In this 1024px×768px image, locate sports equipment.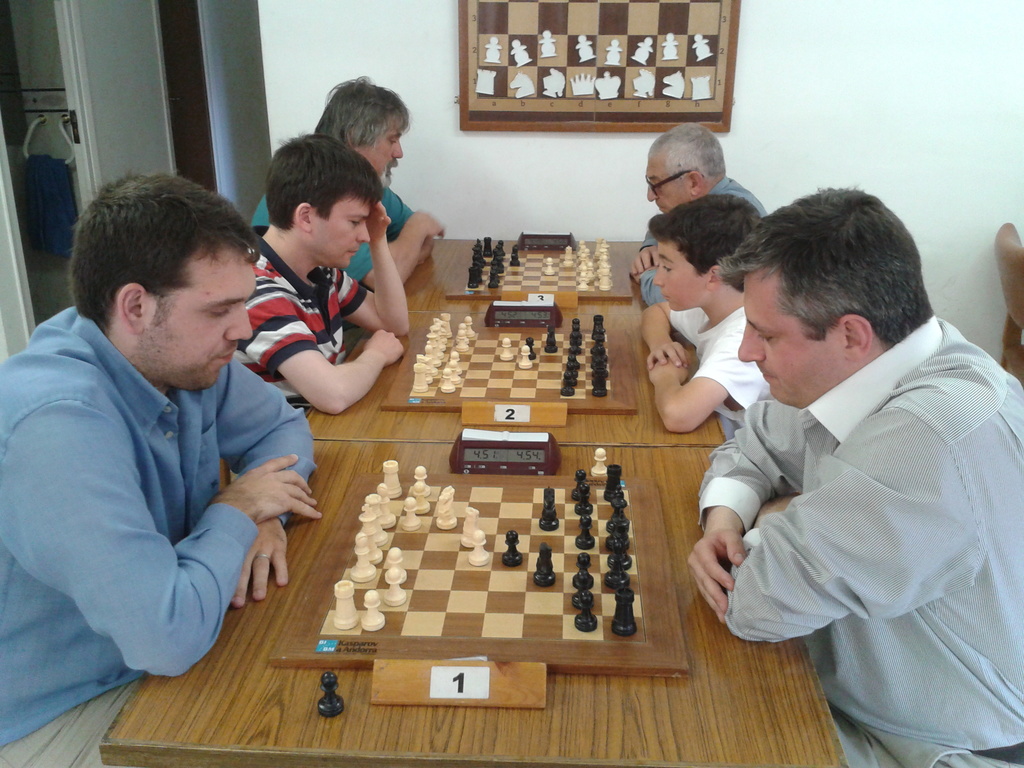
Bounding box: [316,671,344,721].
